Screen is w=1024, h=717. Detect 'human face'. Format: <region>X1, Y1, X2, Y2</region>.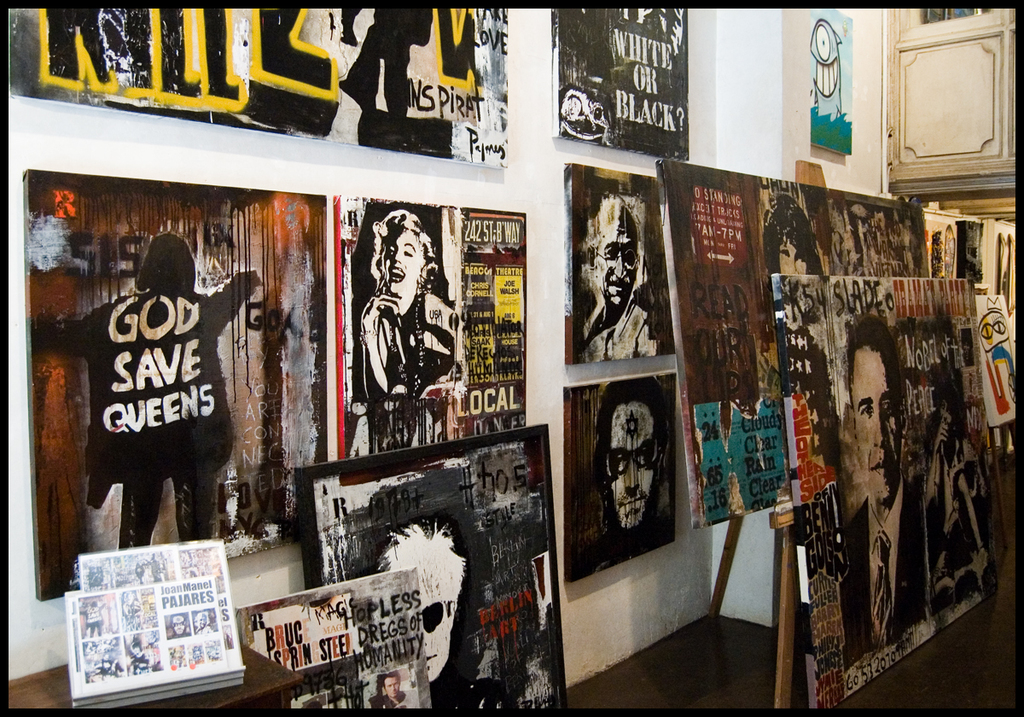
<region>381, 231, 419, 294</region>.
